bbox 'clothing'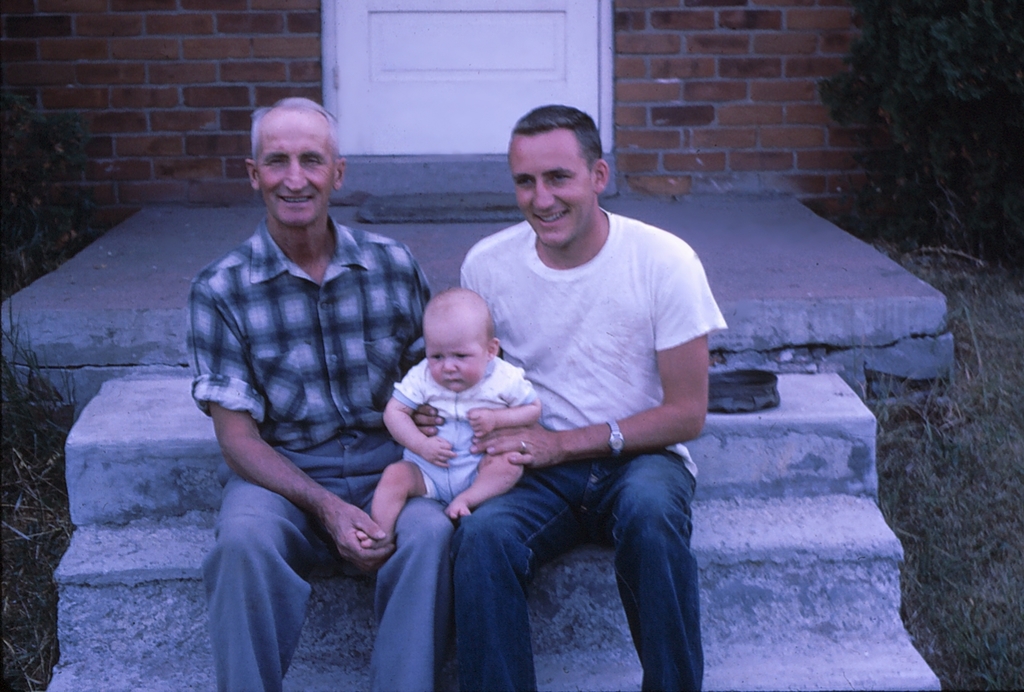
l=453, t=207, r=724, b=458
